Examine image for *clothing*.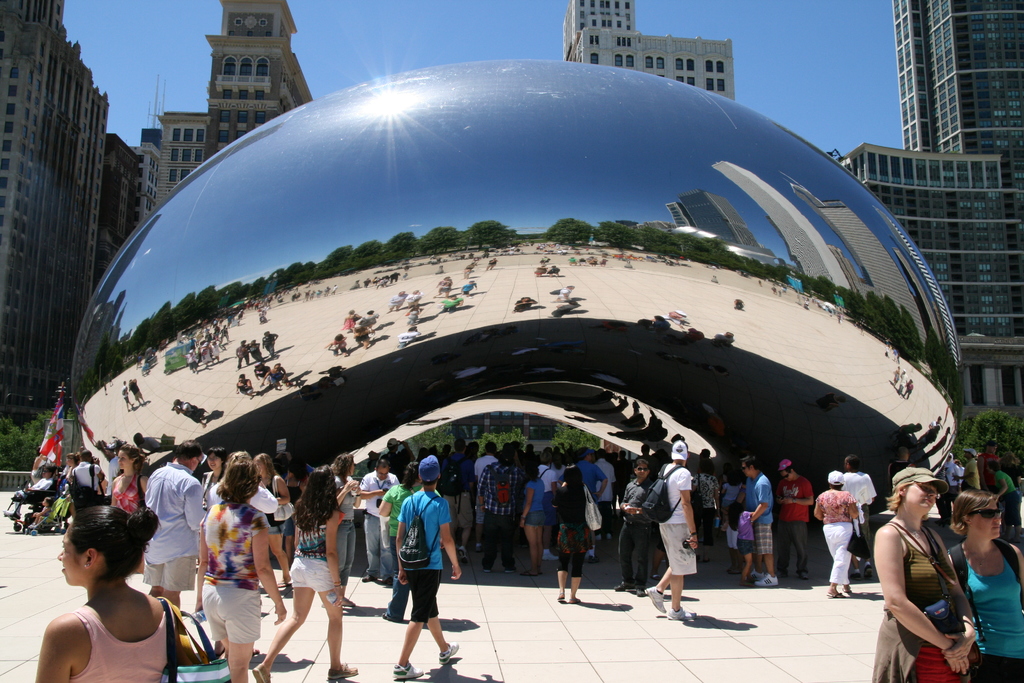
Examination result: <region>868, 518, 961, 682</region>.
